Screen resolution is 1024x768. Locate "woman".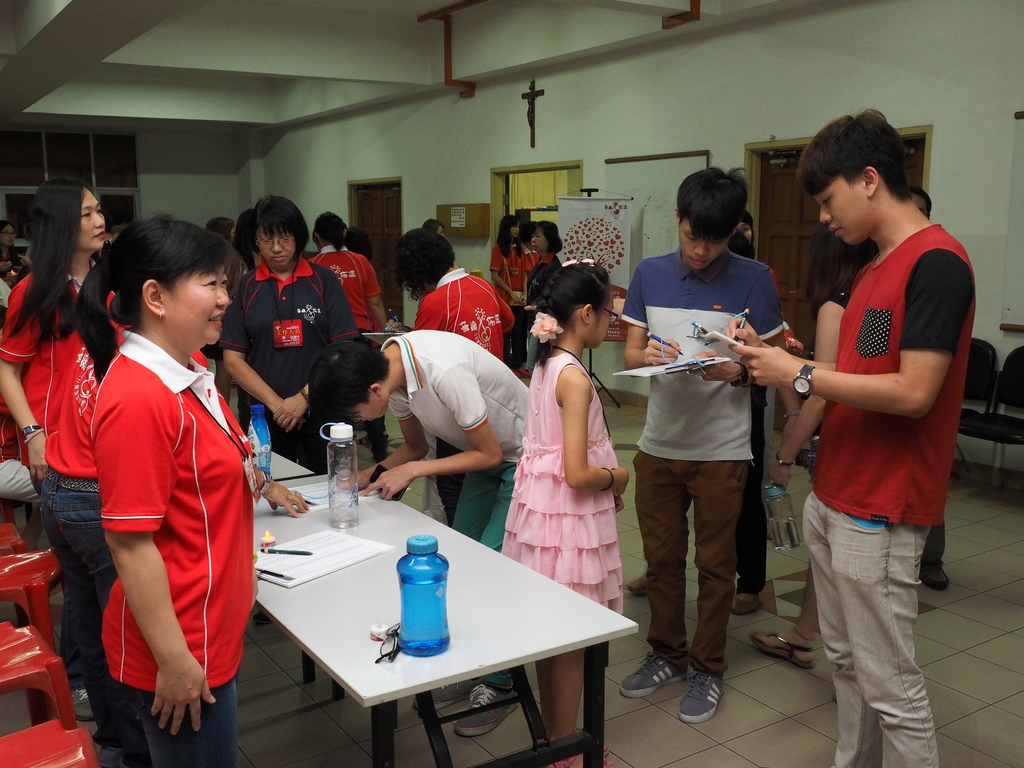
[x1=514, y1=218, x2=563, y2=322].
